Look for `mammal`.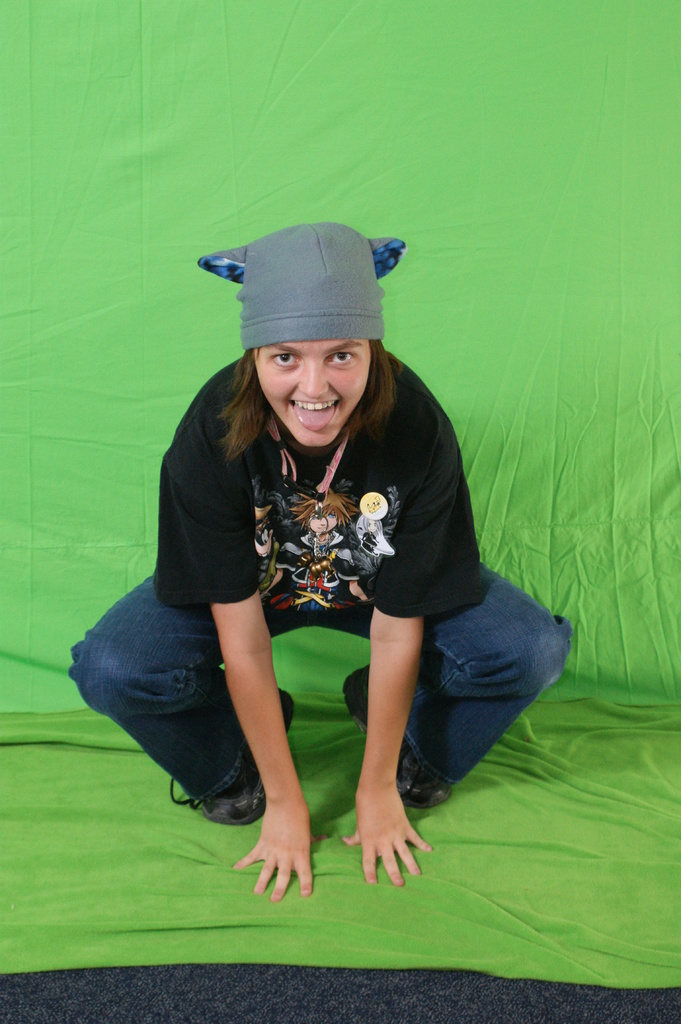
Found: <bbox>93, 248, 559, 852</bbox>.
